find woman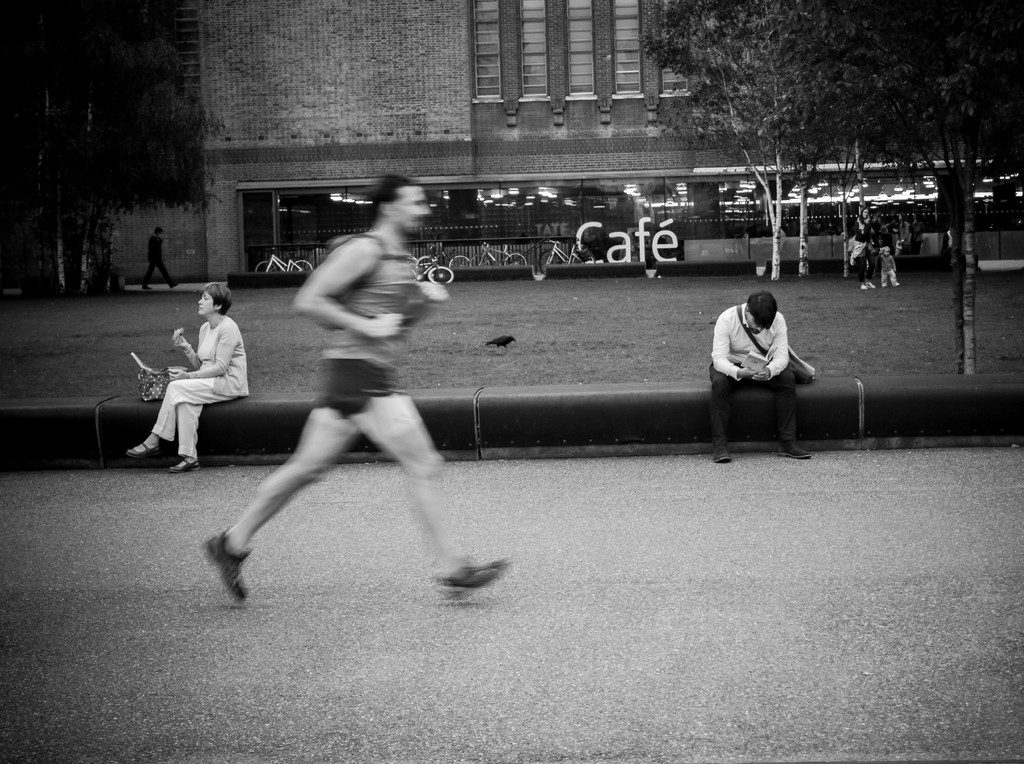
l=142, t=273, r=244, b=476
